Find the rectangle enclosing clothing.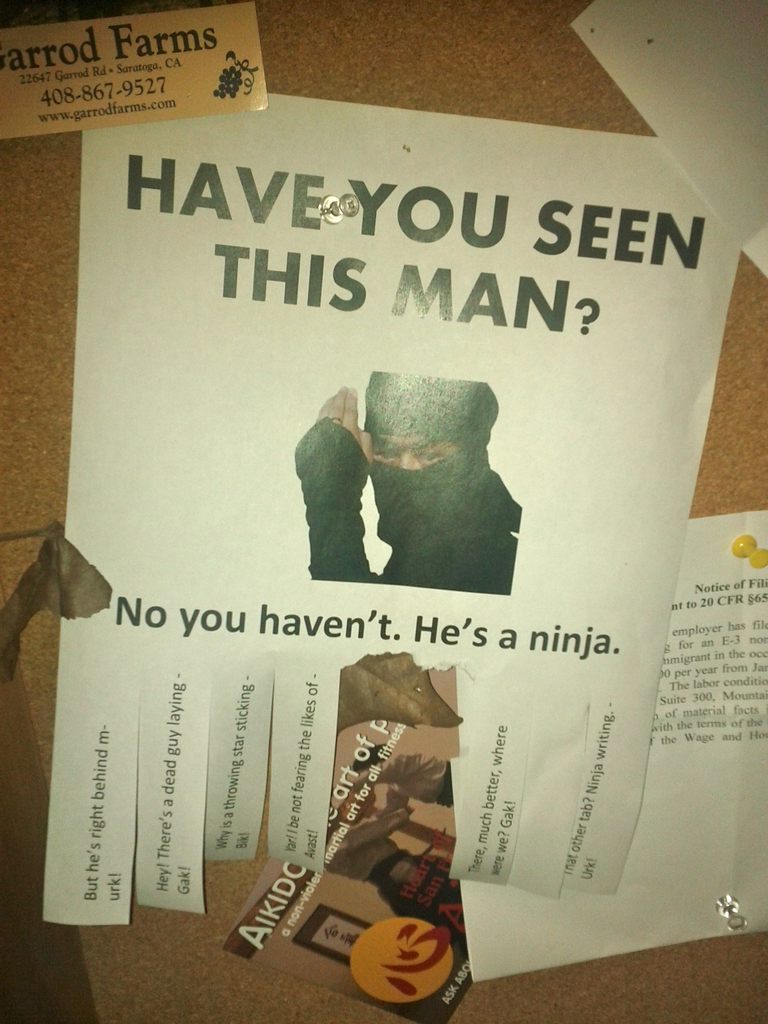
<region>291, 410, 526, 596</region>.
